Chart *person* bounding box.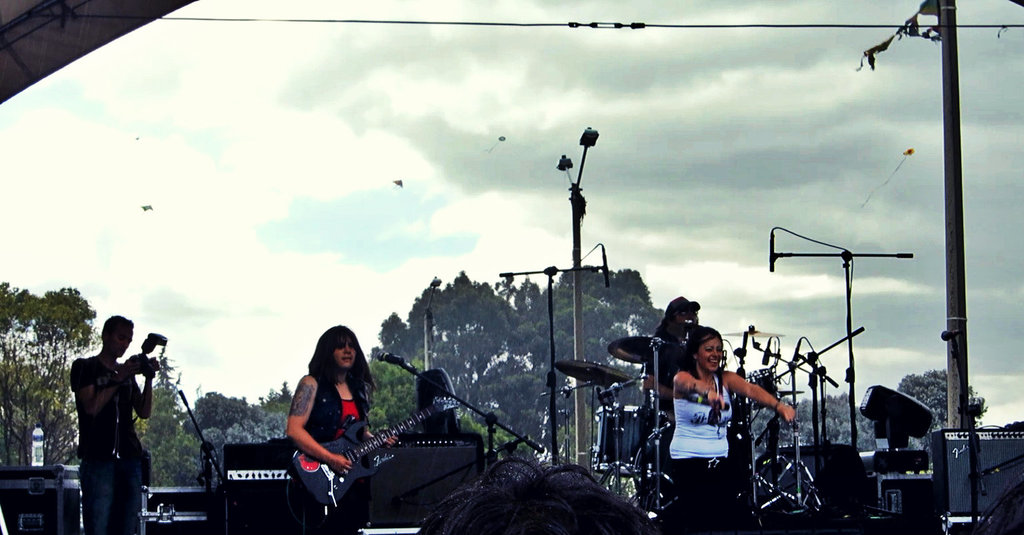
Charted: 969:479:1023:534.
